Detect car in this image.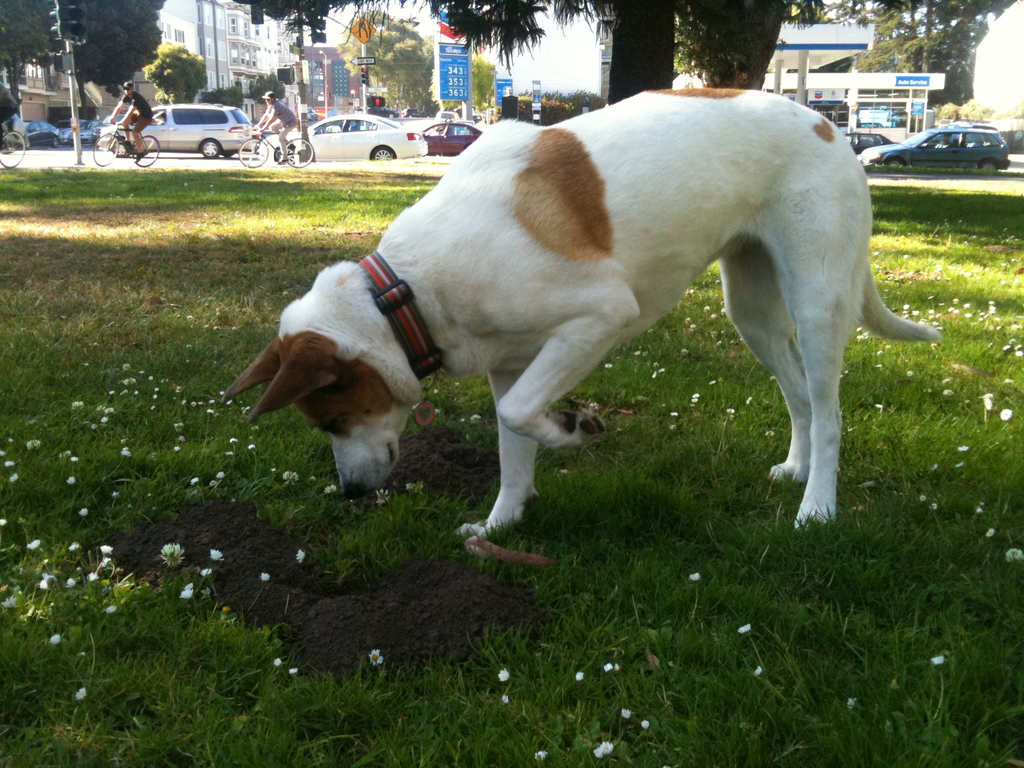
Detection: select_region(19, 121, 64, 147).
